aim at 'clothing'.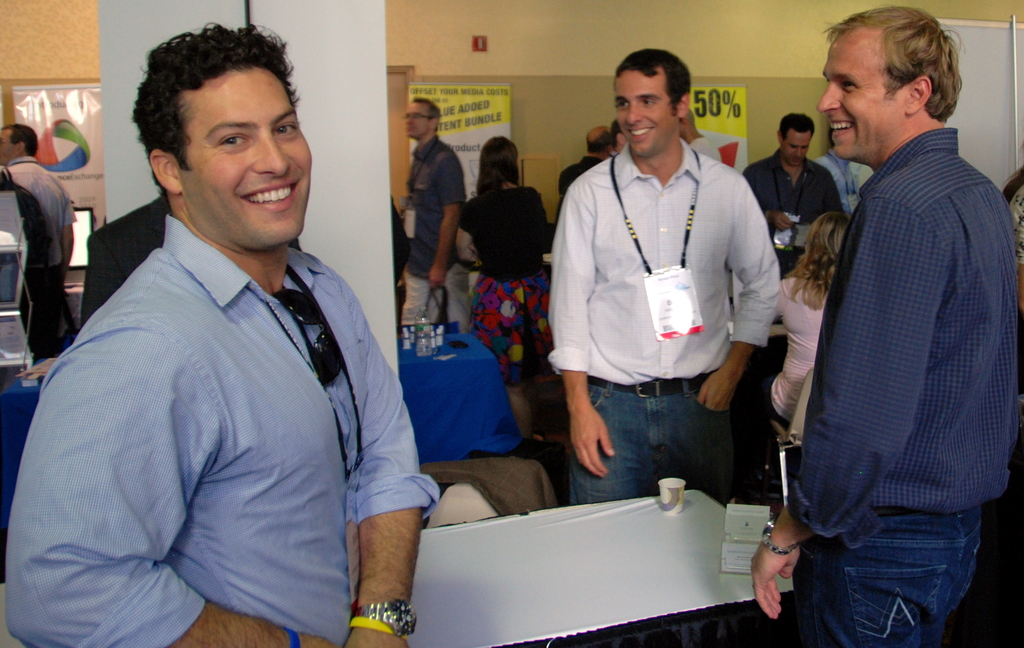
Aimed at left=549, top=135, right=785, bottom=501.
